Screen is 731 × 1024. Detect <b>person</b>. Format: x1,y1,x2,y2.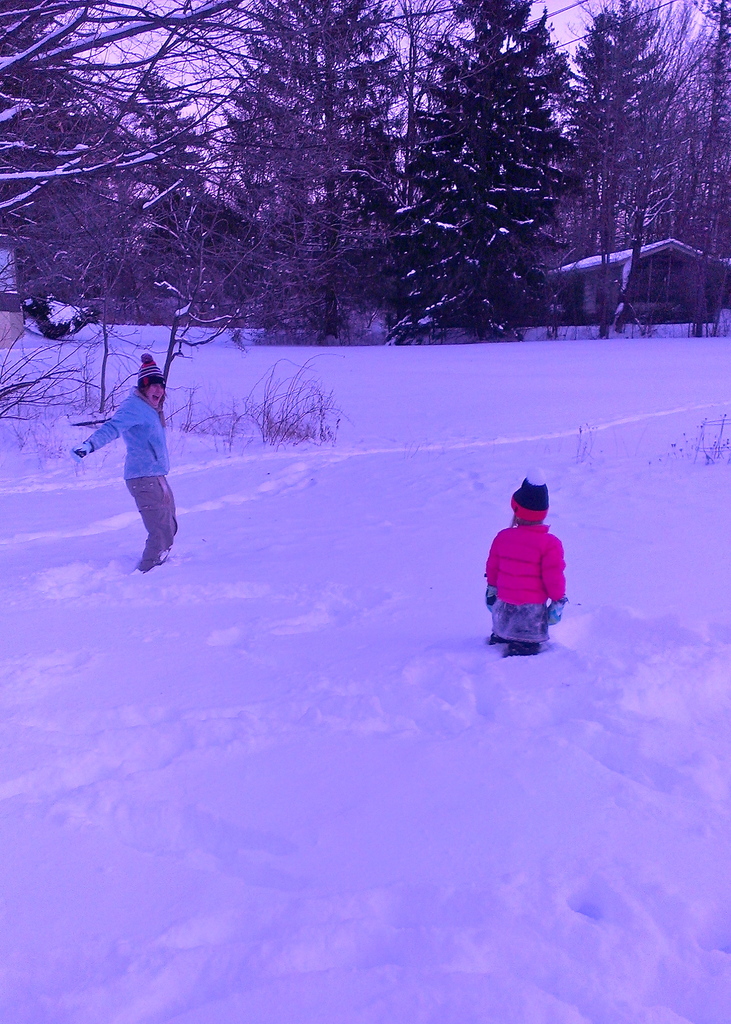
484,479,571,659.
